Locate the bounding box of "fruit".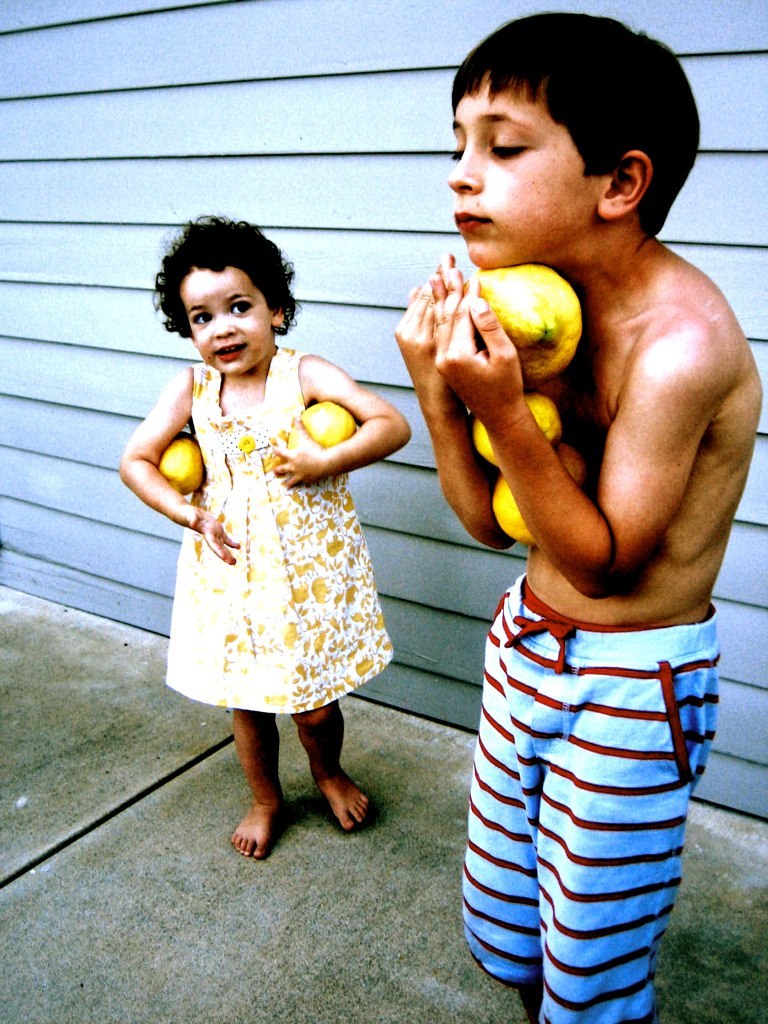
Bounding box: {"left": 149, "top": 424, "right": 195, "bottom": 502}.
